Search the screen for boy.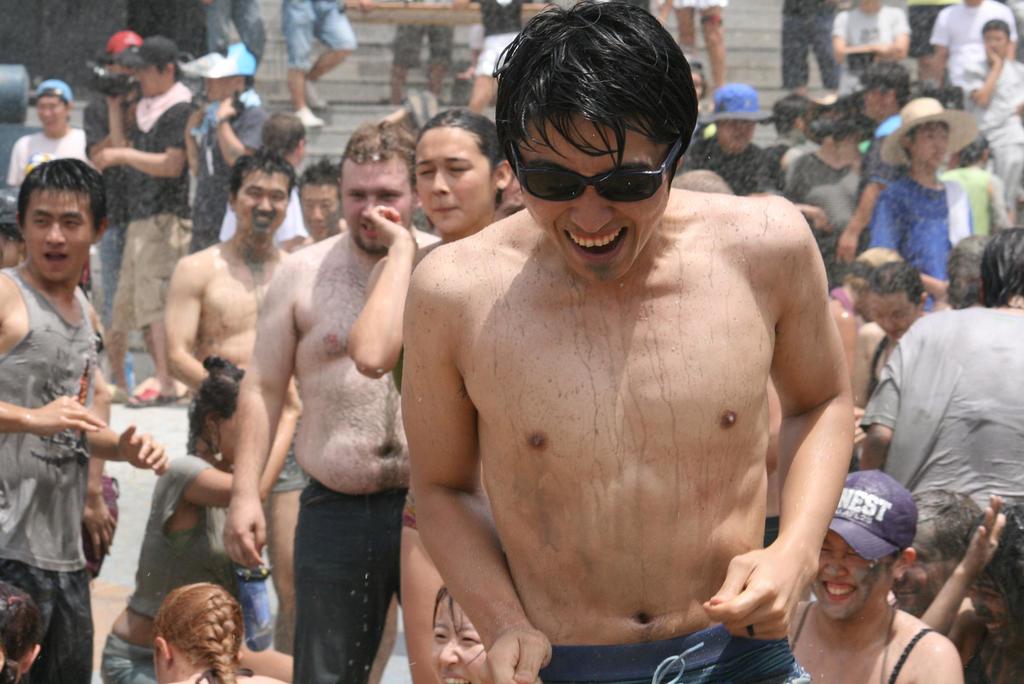
Found at {"x1": 0, "y1": 162, "x2": 169, "y2": 683}.
